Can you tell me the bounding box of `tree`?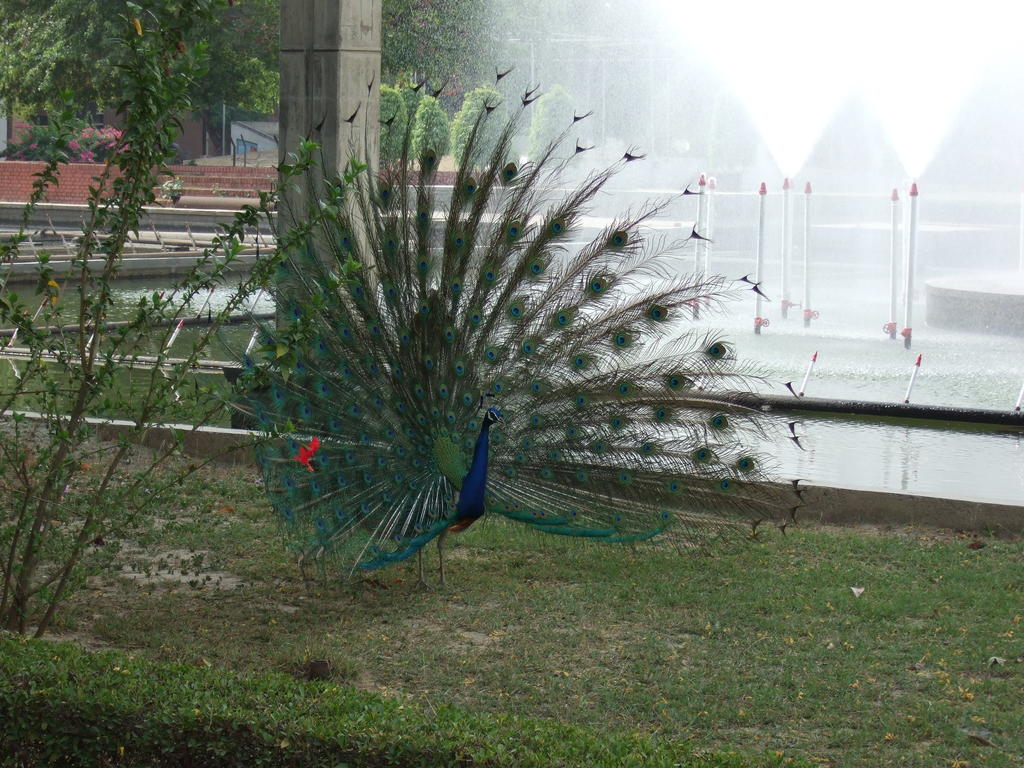
(left=184, top=41, right=250, bottom=155).
